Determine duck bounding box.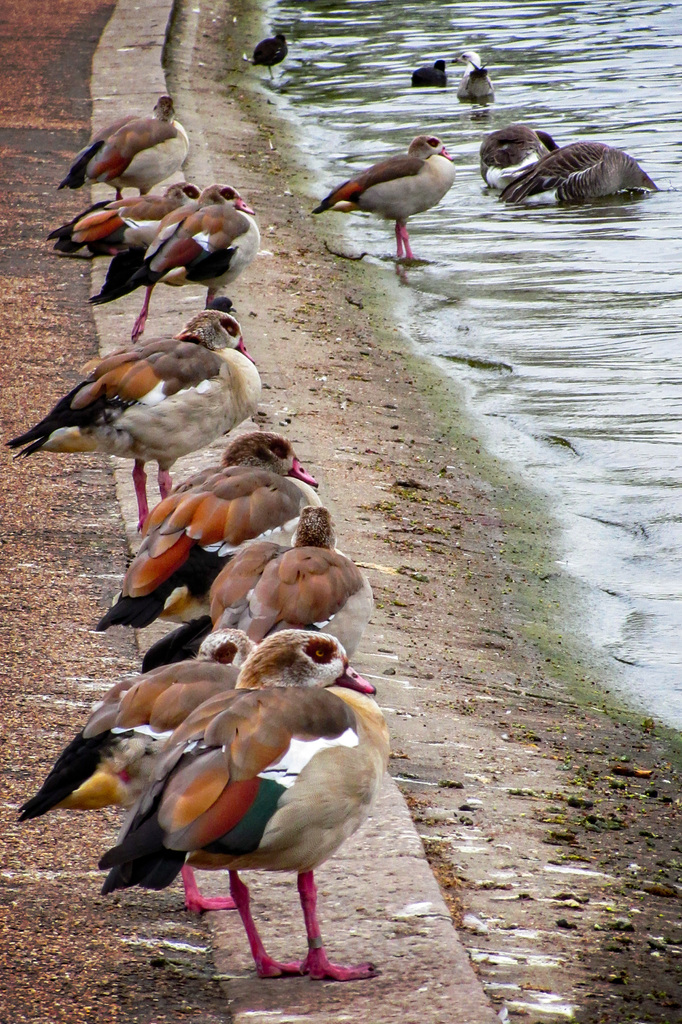
Determined: {"left": 47, "top": 174, "right": 194, "bottom": 274}.
